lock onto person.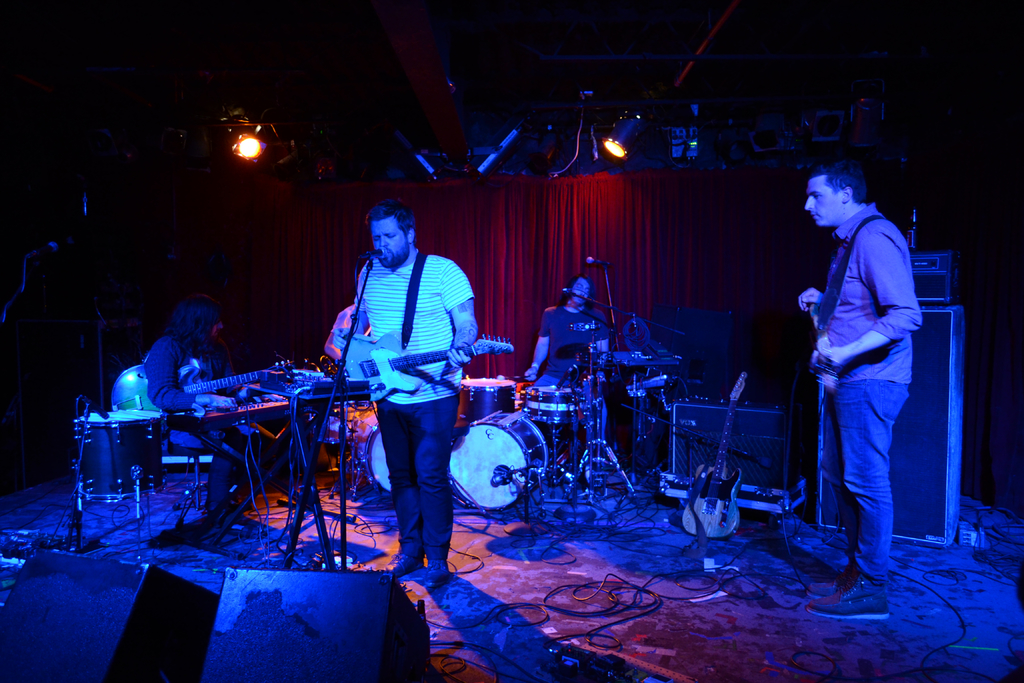
Locked: (150,297,259,518).
